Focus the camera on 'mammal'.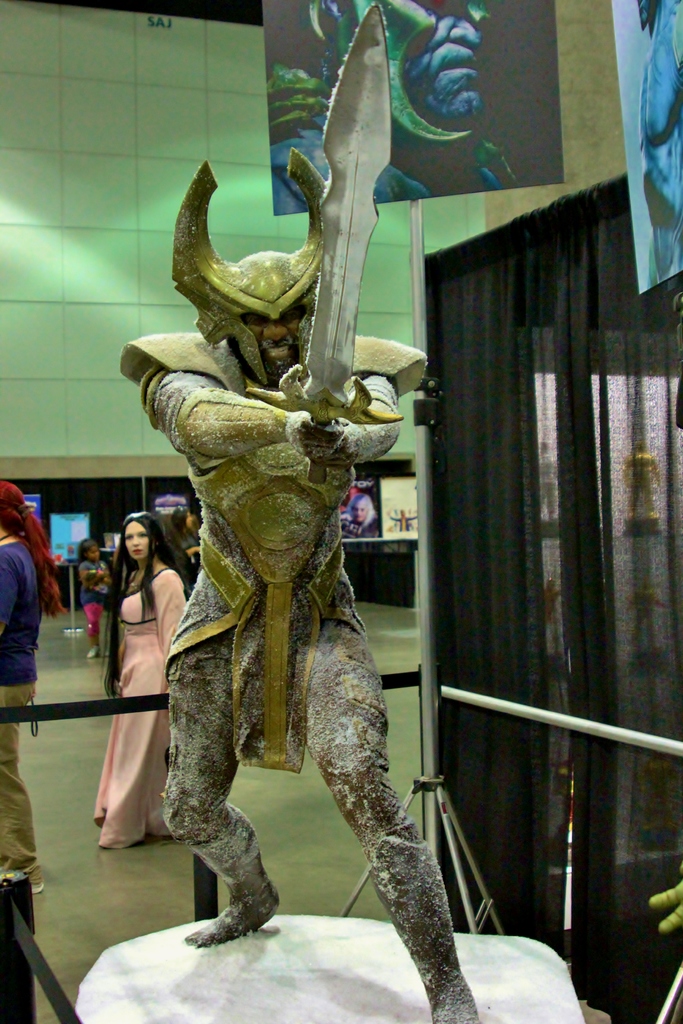
Focus region: <region>341, 492, 381, 541</region>.
